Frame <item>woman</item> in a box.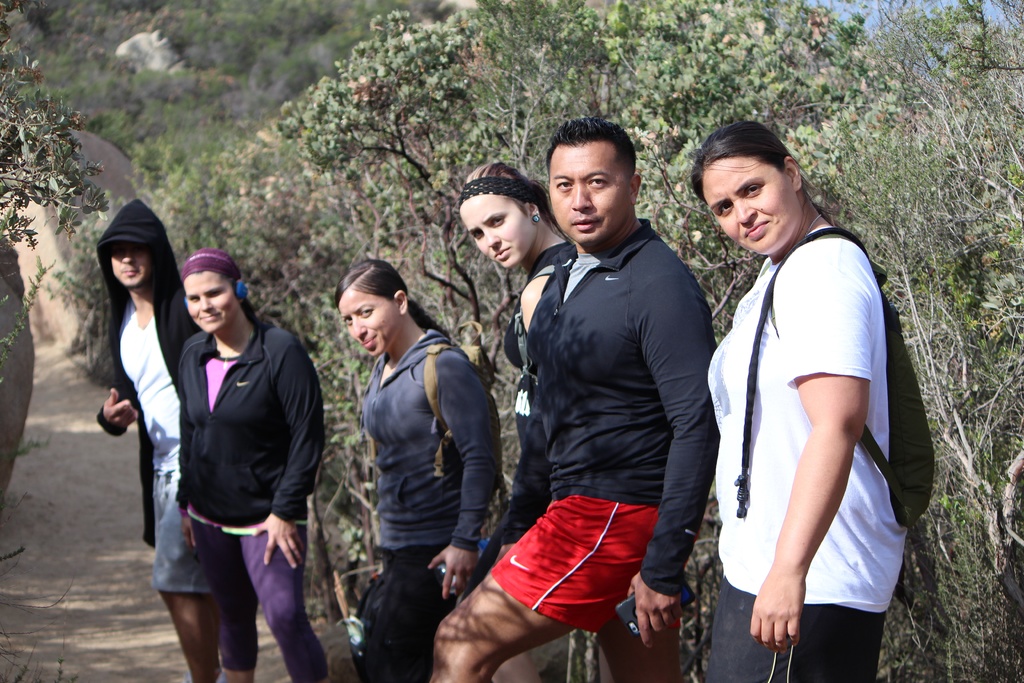
left=457, top=164, right=616, bottom=682.
